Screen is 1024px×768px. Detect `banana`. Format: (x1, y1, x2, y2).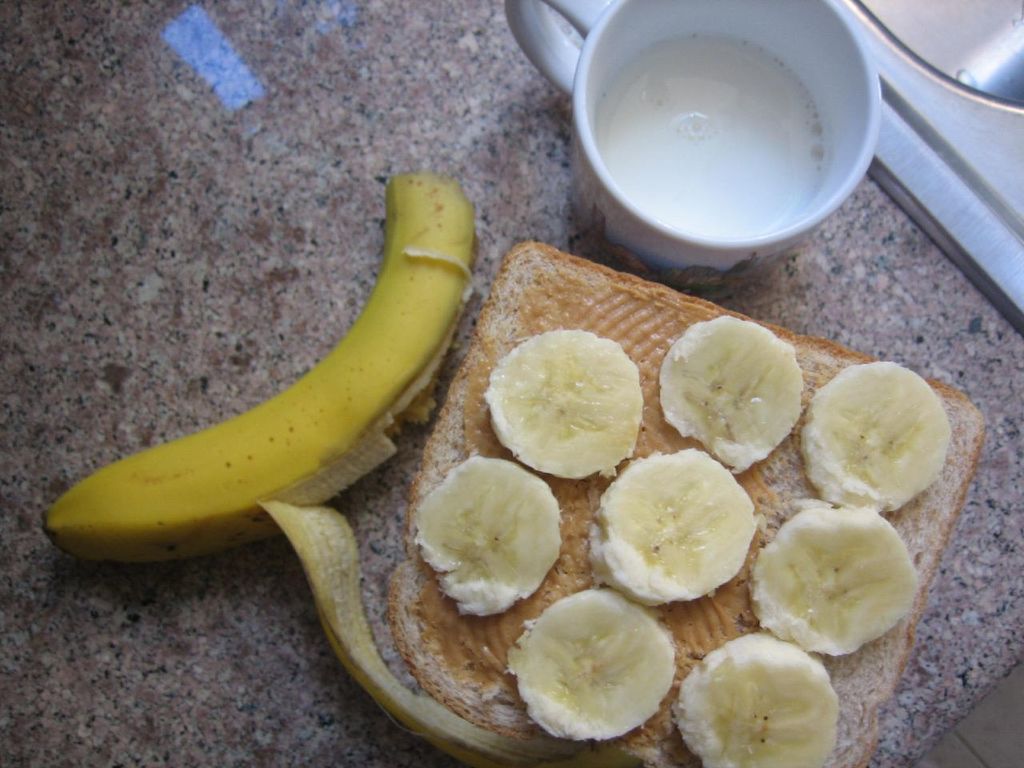
(35, 170, 582, 767).
